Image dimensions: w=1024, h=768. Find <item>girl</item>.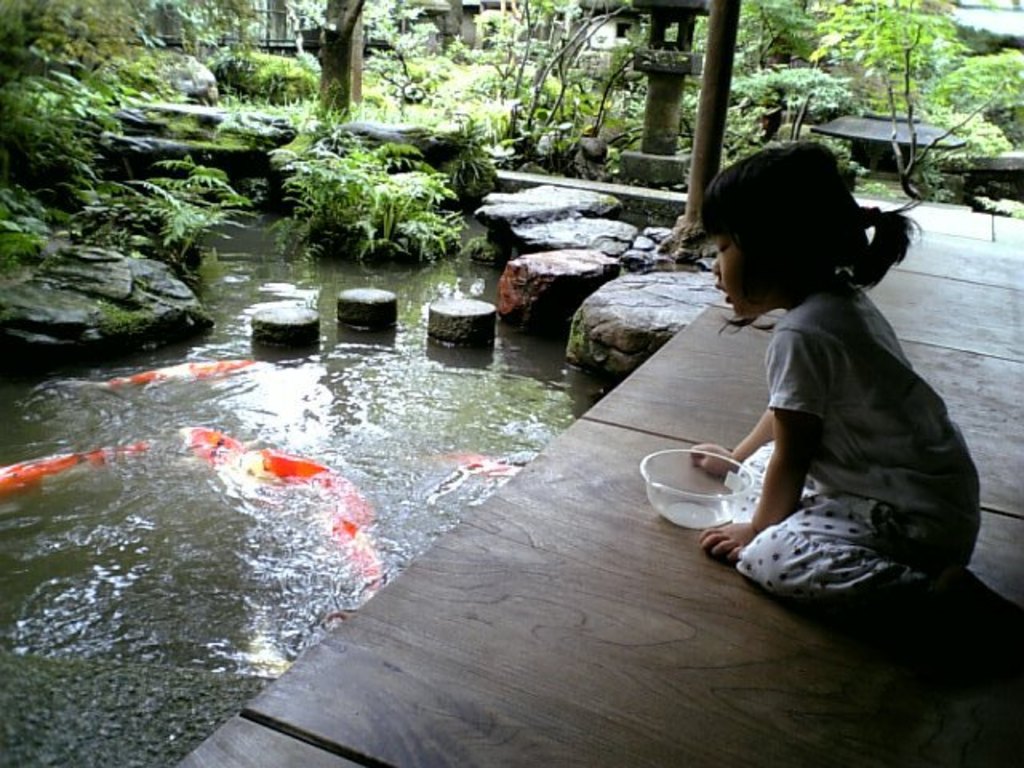
(685,139,1022,618).
